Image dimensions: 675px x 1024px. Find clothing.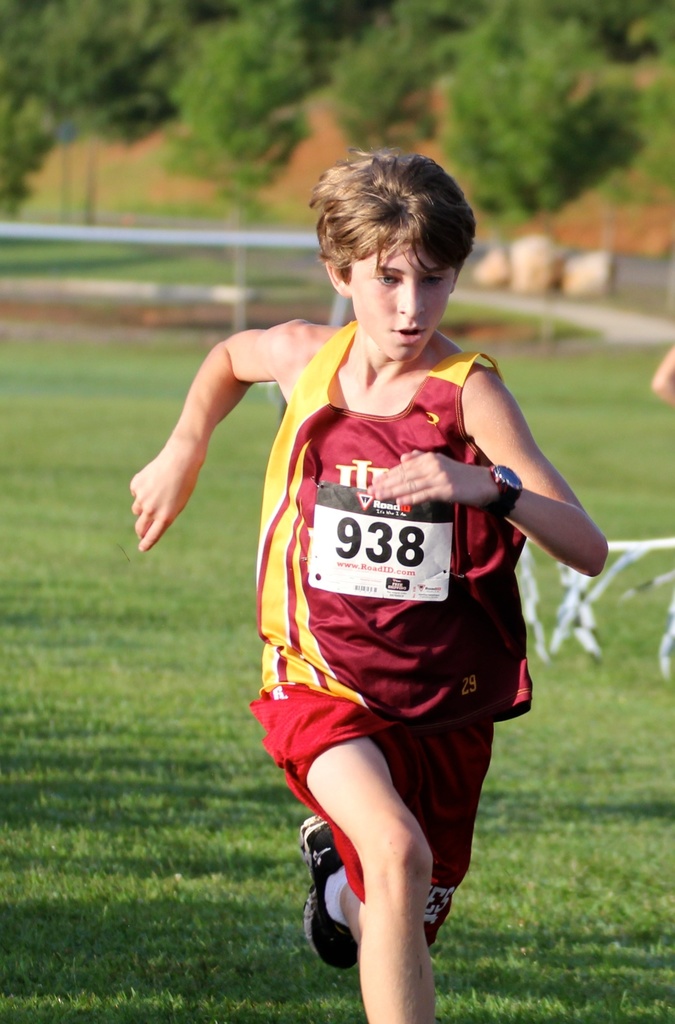
<bbox>252, 319, 534, 874</bbox>.
